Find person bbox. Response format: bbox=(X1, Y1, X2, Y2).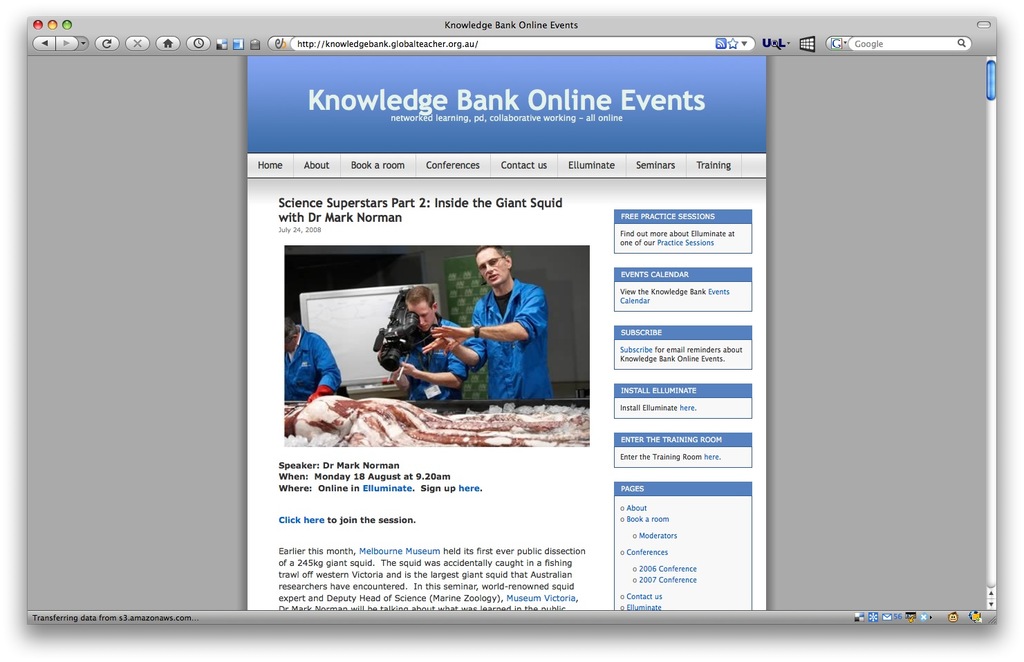
bbox=(385, 283, 469, 399).
